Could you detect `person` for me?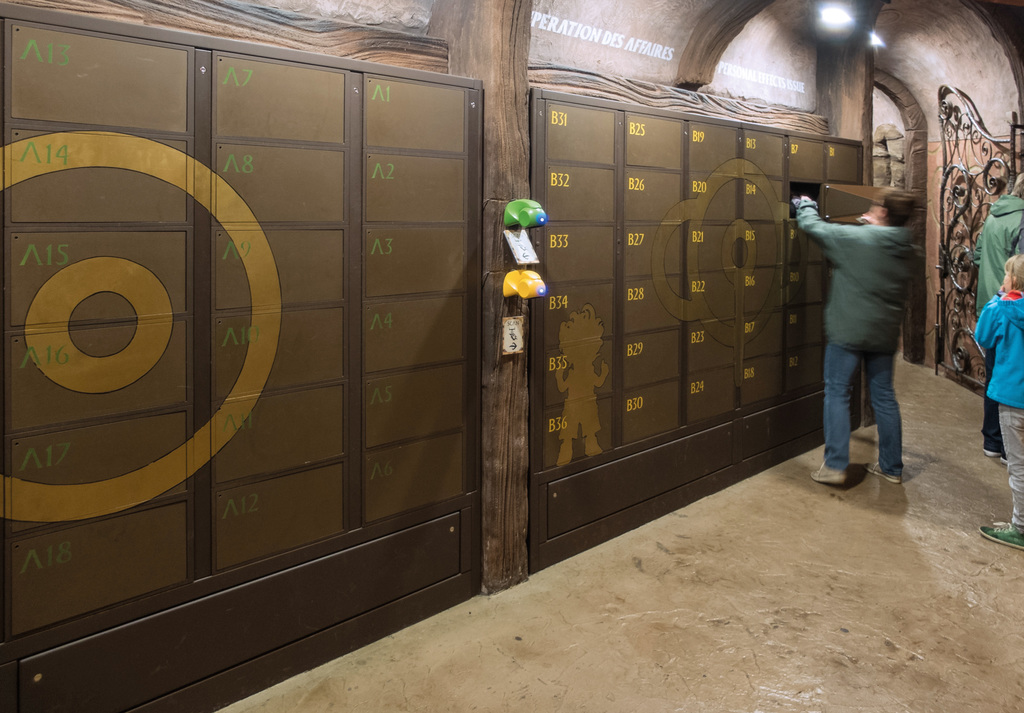
Detection result: [976,254,1023,552].
